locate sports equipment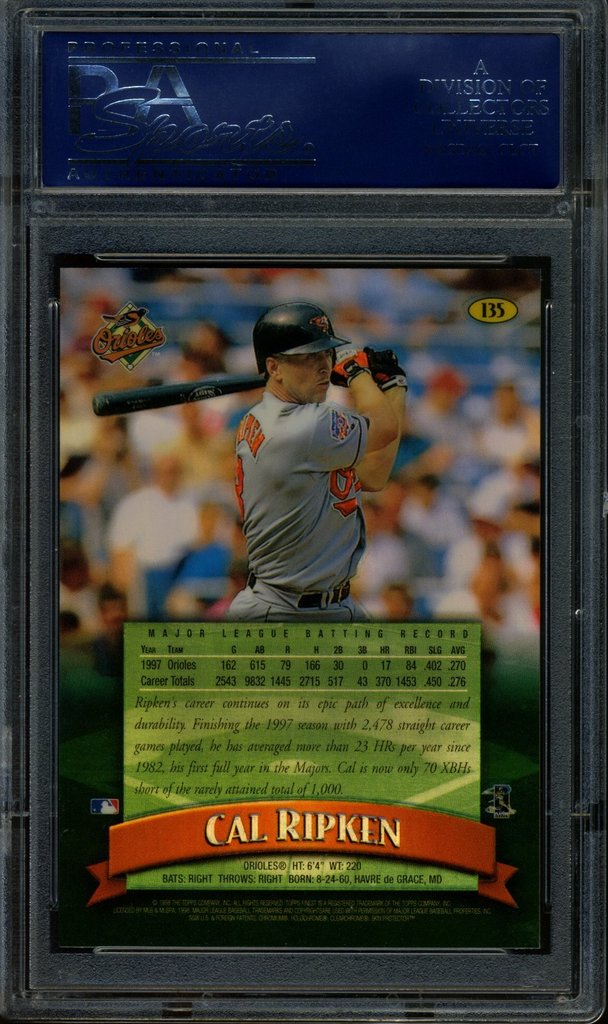
89,378,270,416
